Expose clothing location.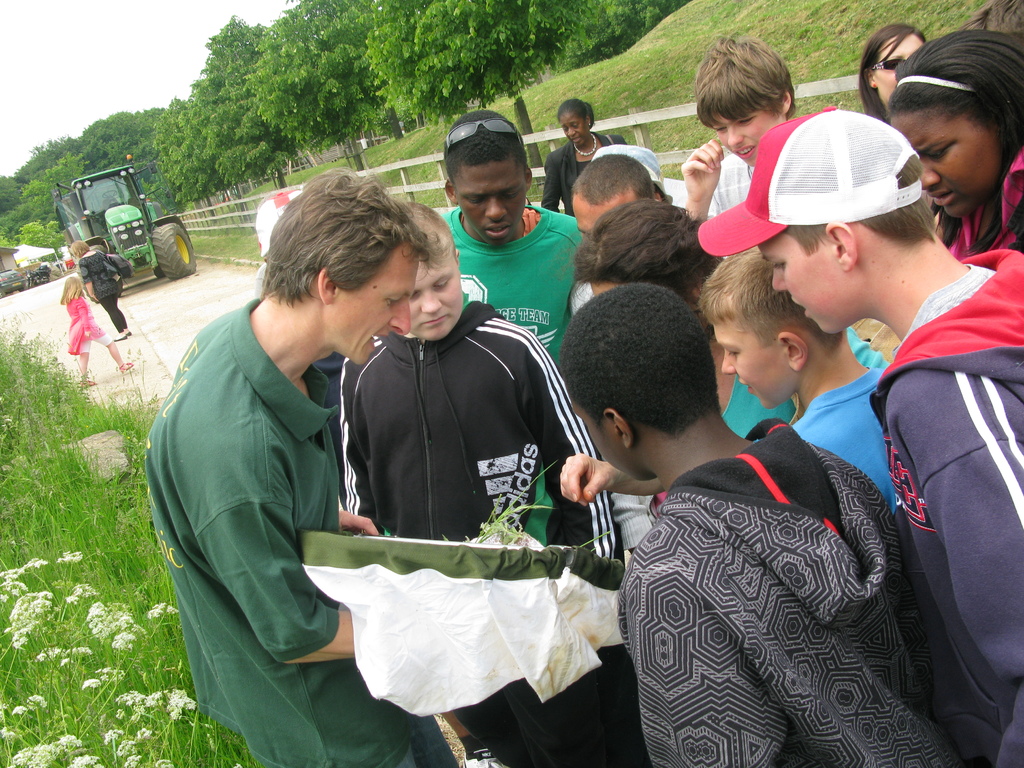
Exposed at <region>948, 142, 1023, 257</region>.
